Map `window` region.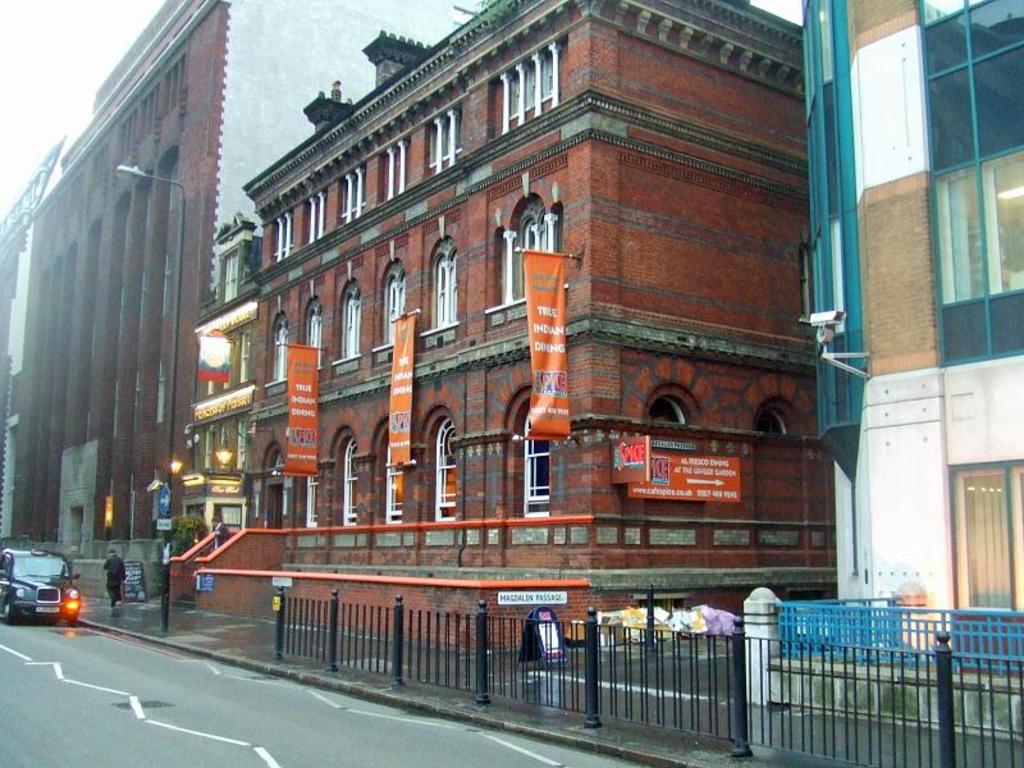
Mapped to 426/233/462/351.
